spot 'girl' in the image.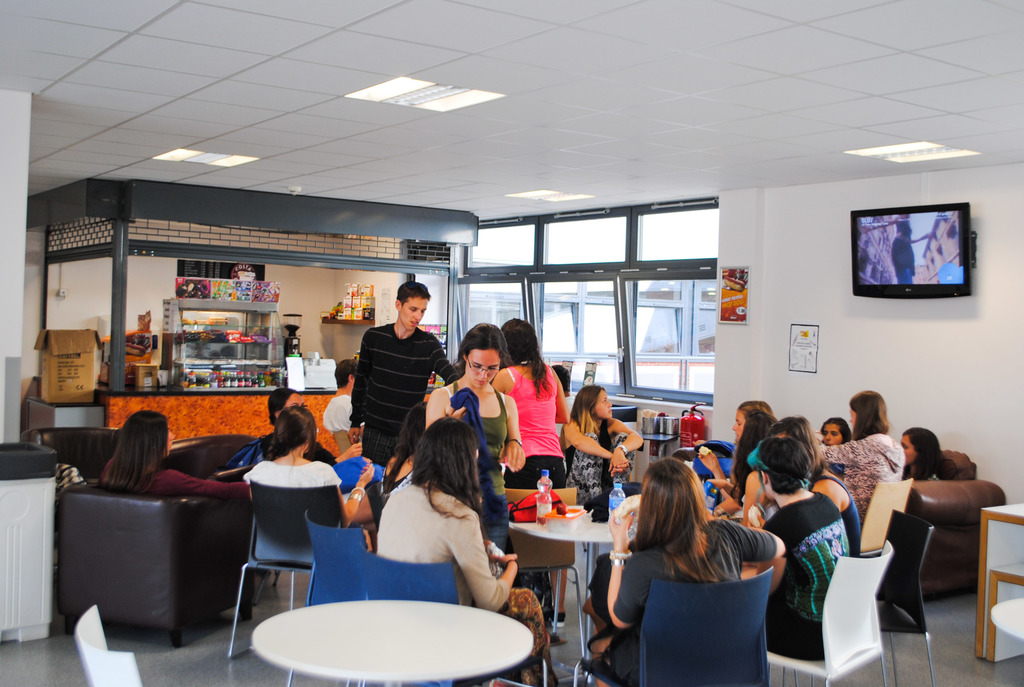
'girl' found at <region>95, 411, 246, 500</region>.
